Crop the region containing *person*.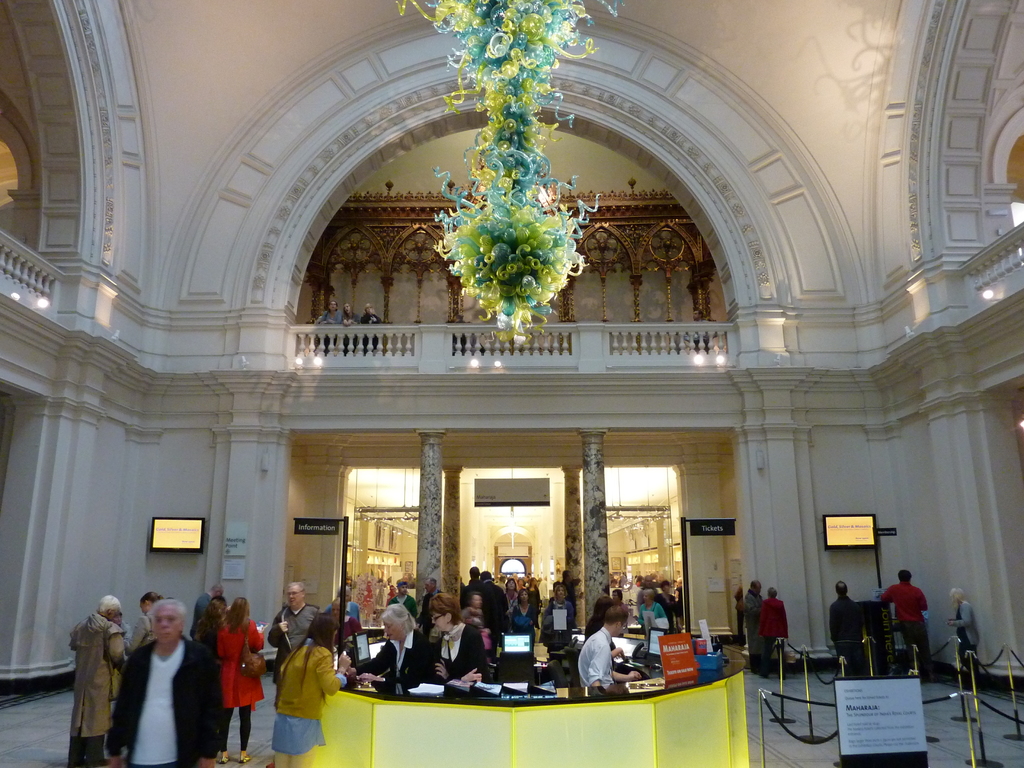
Crop region: detection(828, 577, 868, 680).
